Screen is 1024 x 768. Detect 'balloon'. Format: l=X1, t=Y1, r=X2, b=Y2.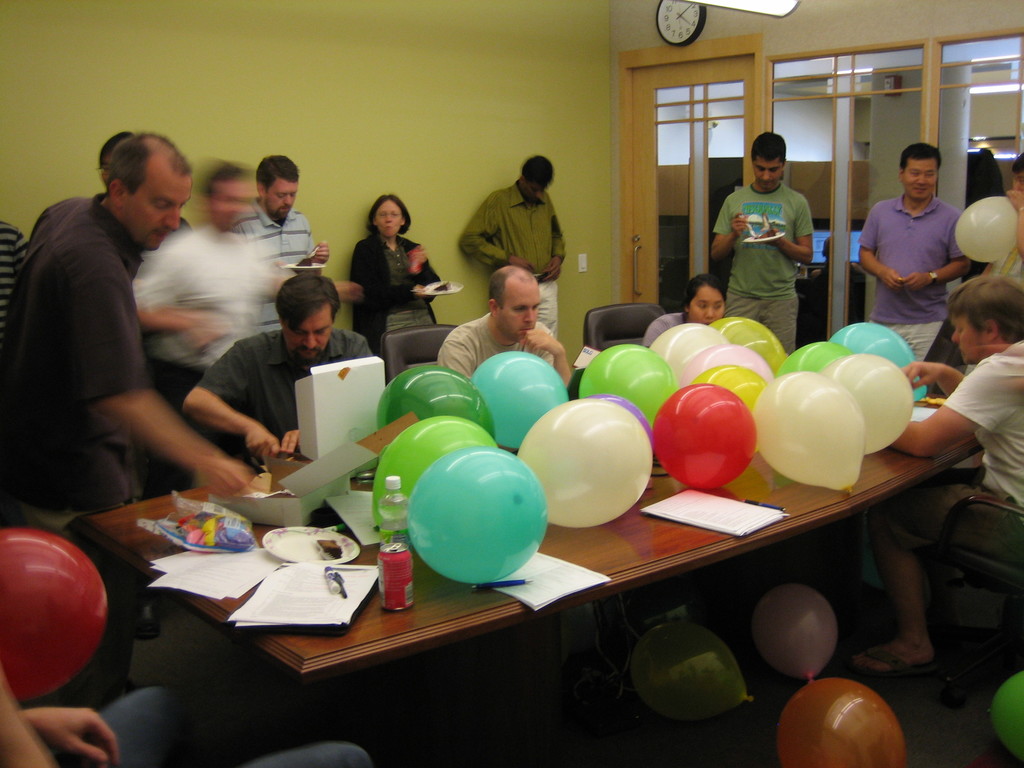
l=646, t=319, r=726, b=370.
